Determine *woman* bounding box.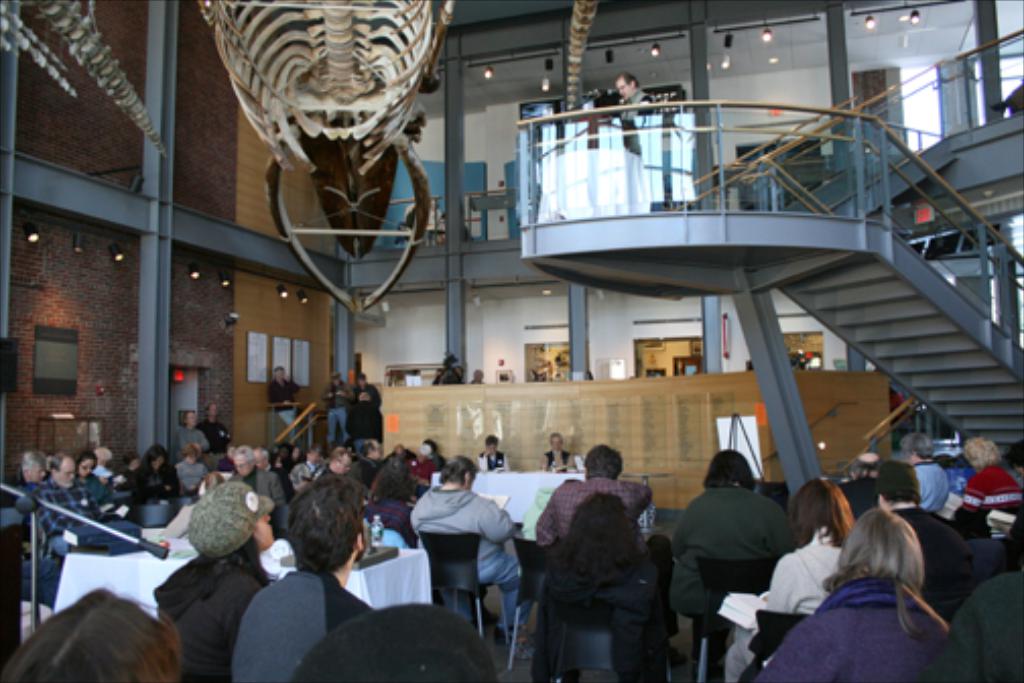
Determined: <bbox>158, 482, 276, 681</bbox>.
